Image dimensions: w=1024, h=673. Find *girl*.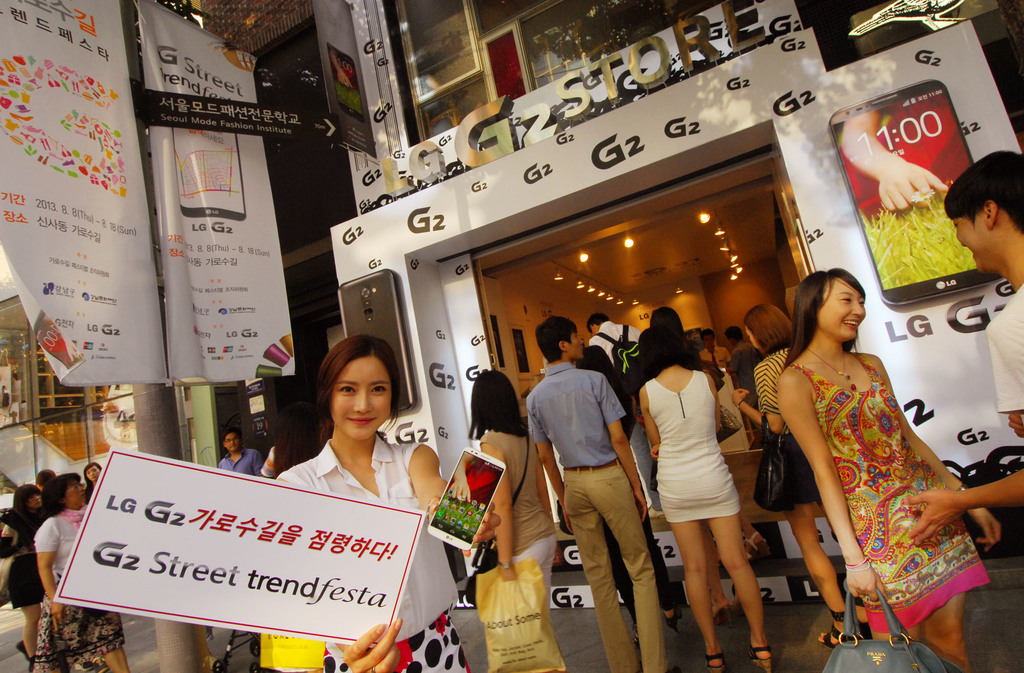
34 475 129 672.
